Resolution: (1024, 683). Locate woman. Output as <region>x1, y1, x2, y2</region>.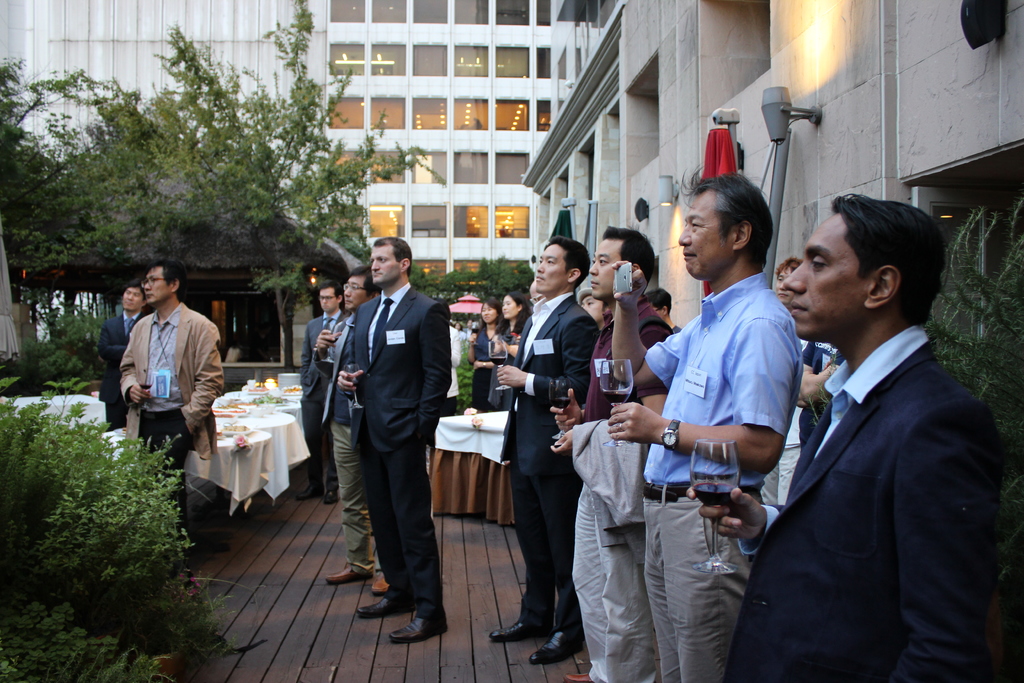
<region>491, 290, 533, 412</region>.
